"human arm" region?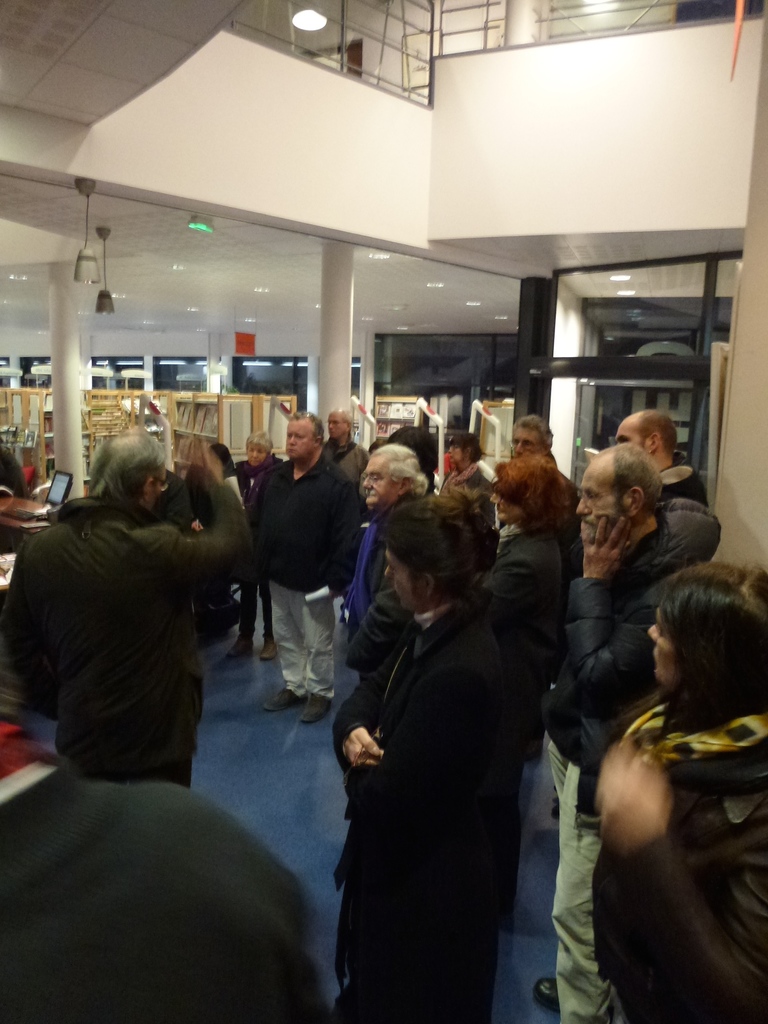
326 474 367 607
